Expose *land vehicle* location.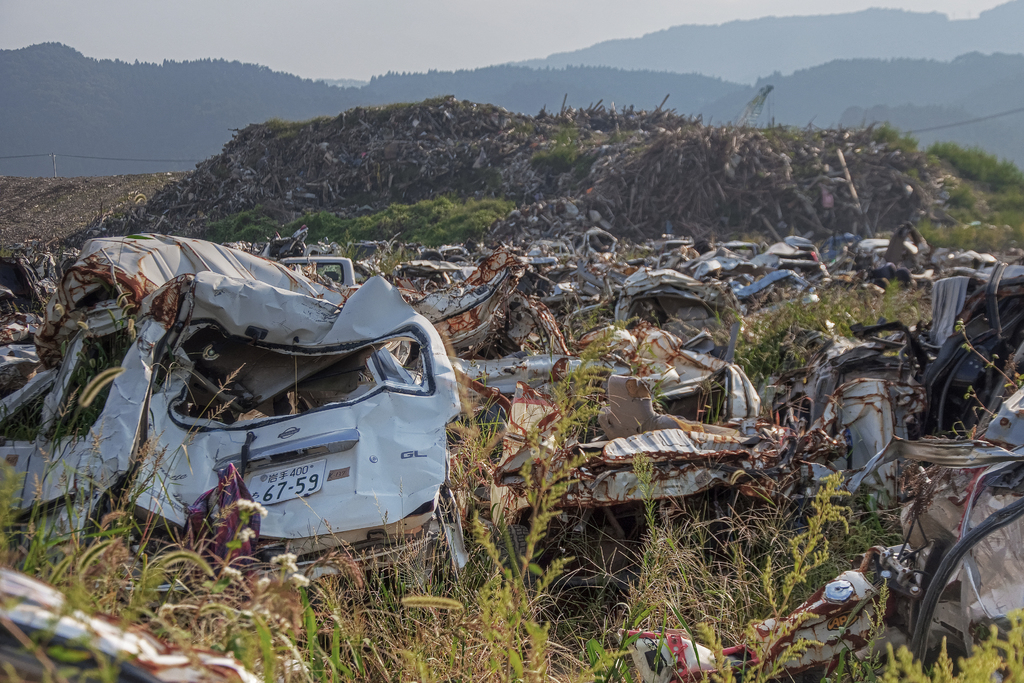
Exposed at box(3, 233, 466, 545).
